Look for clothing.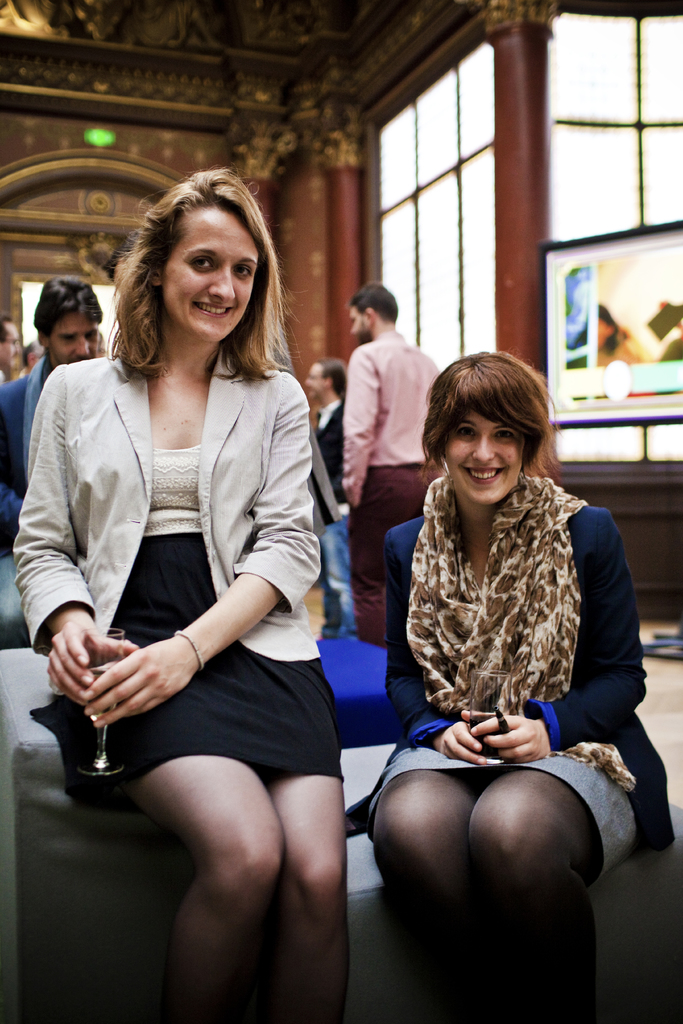
Found: 0 359 46 552.
